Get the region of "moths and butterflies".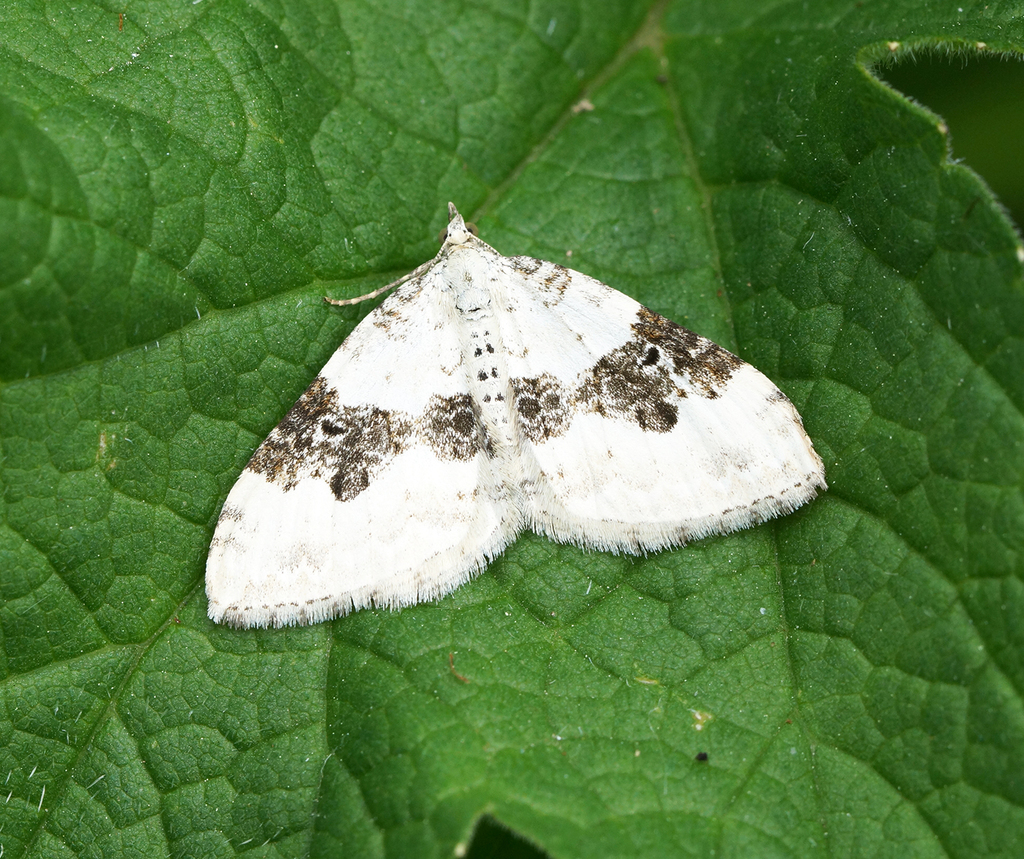
<bbox>205, 195, 831, 632</bbox>.
